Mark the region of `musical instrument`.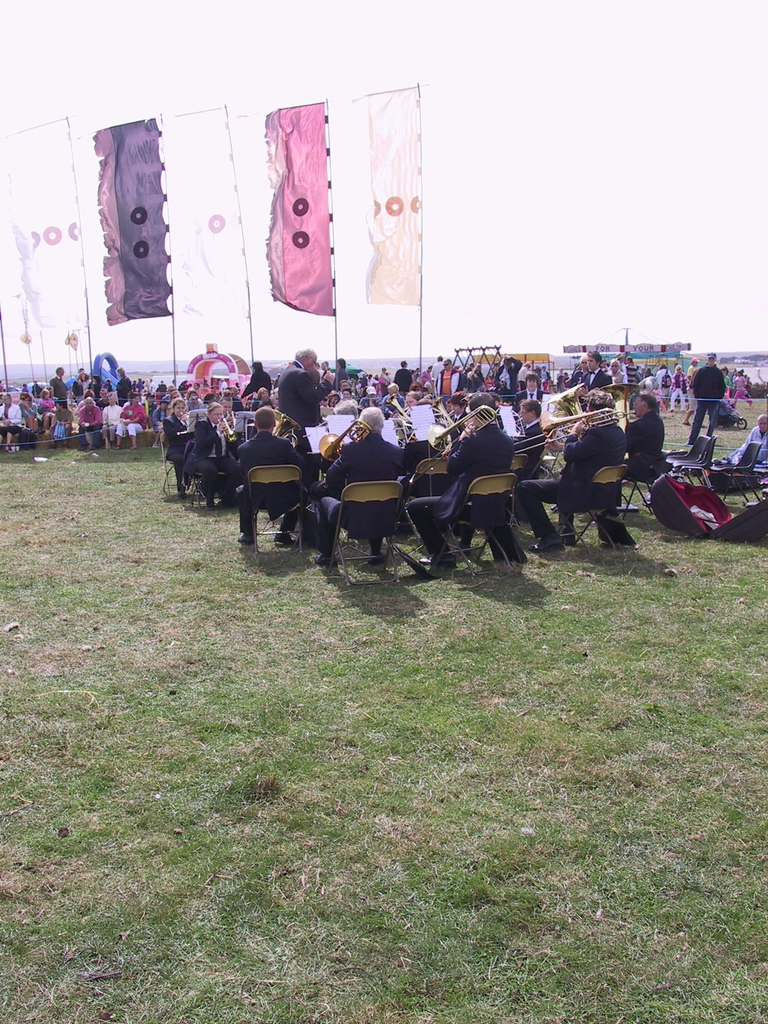
Region: x1=419, y1=392, x2=472, y2=442.
